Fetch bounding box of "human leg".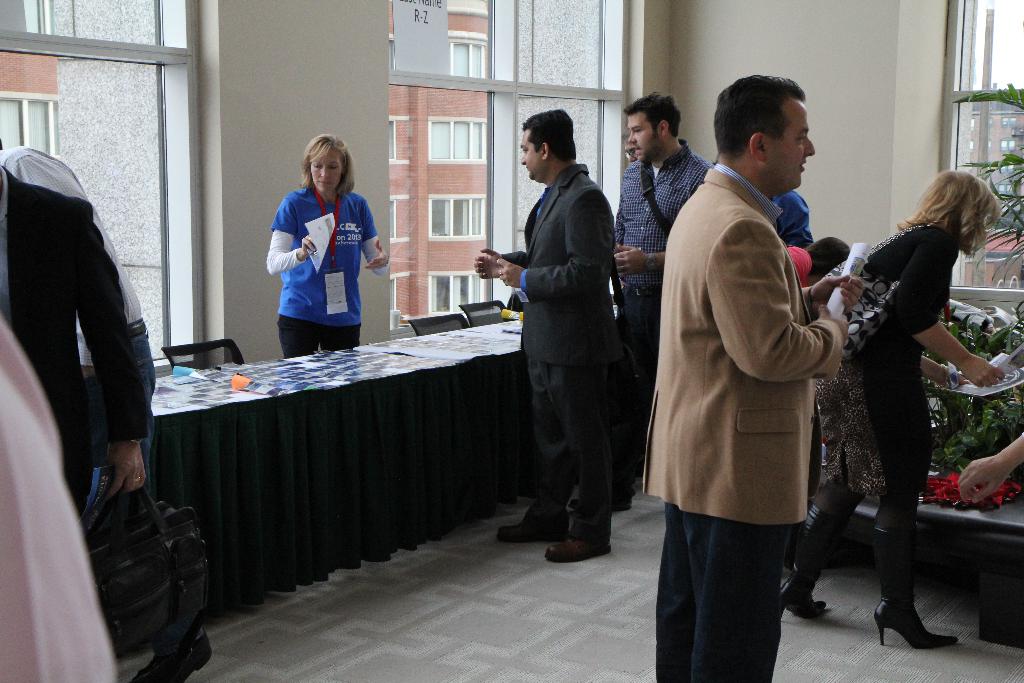
Bbox: x1=548 y1=314 x2=620 y2=566.
